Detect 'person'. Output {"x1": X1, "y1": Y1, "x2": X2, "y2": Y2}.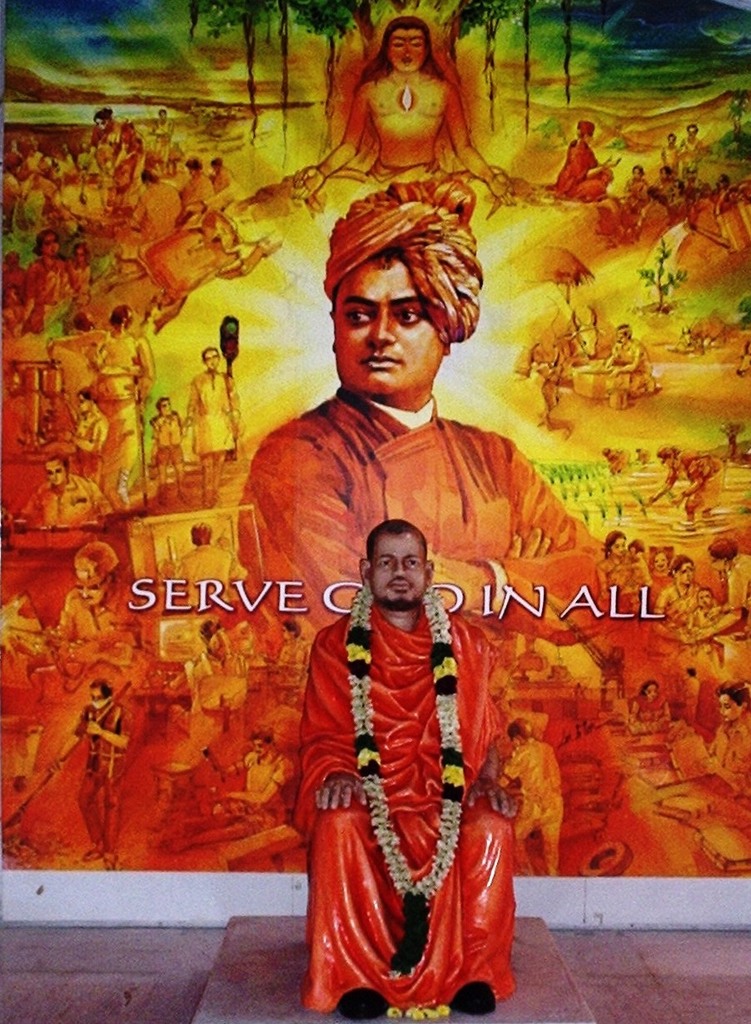
{"x1": 655, "y1": 698, "x2": 694, "y2": 742}.
